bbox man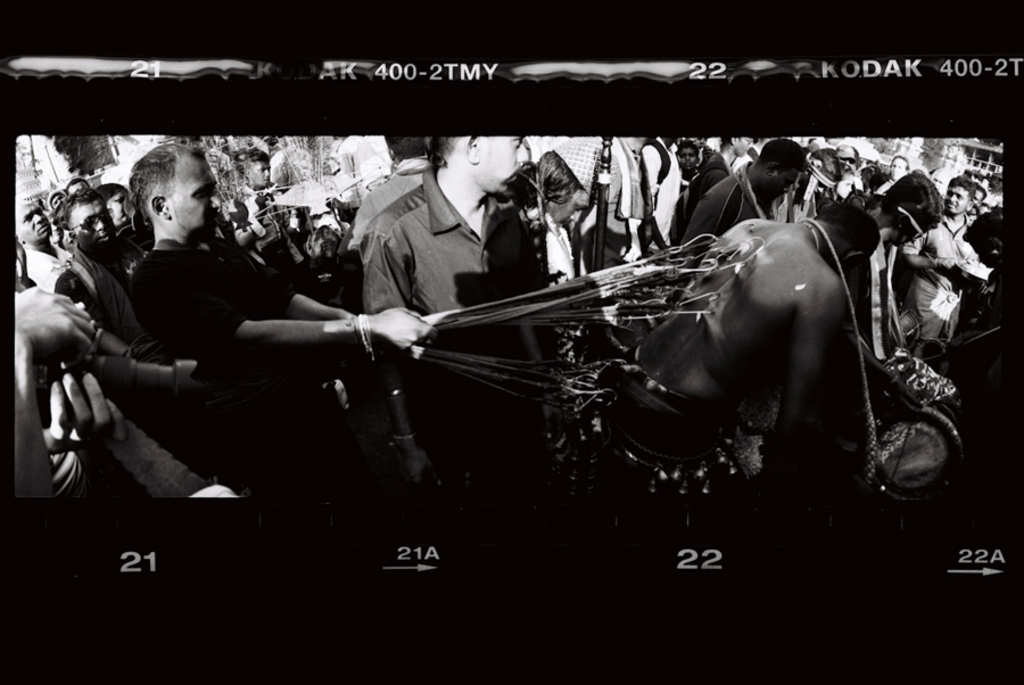
94/156/403/534
